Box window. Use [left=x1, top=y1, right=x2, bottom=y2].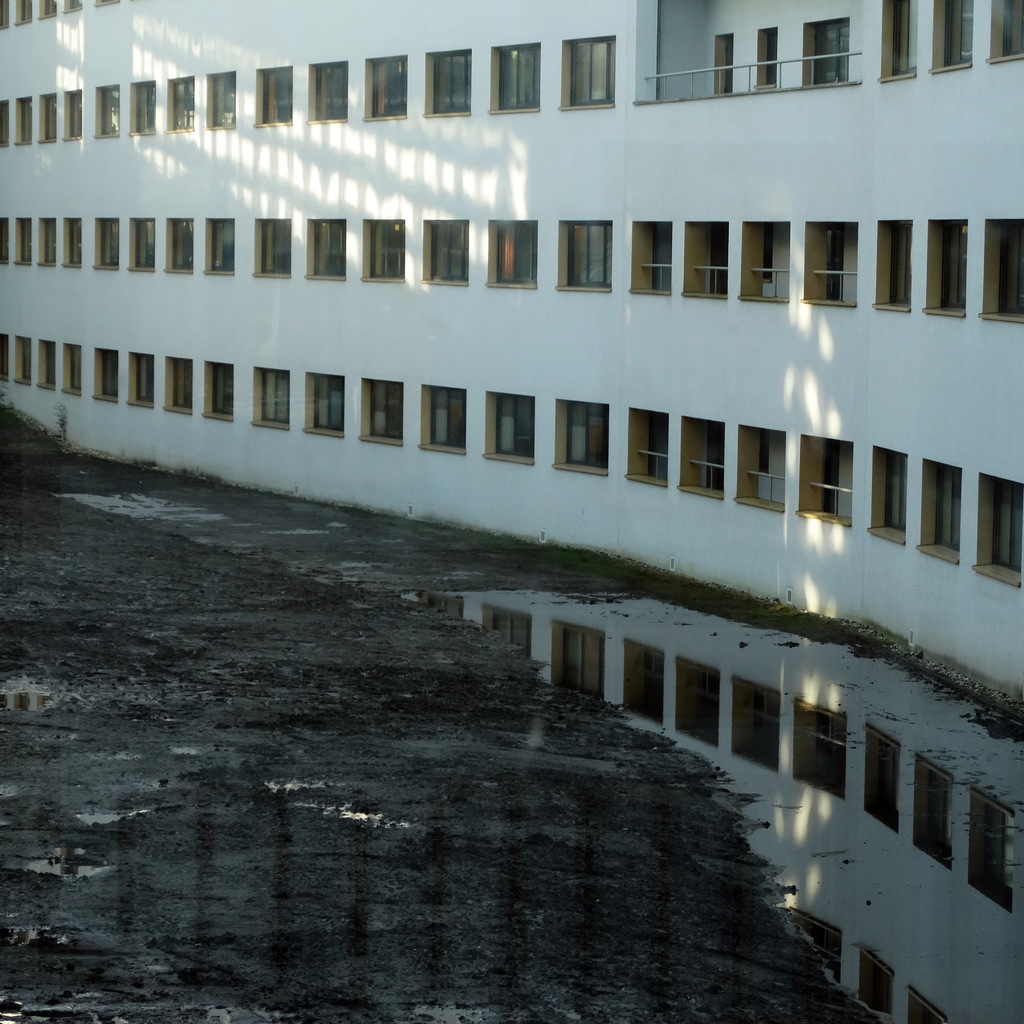
[left=758, top=228, right=793, bottom=298].
